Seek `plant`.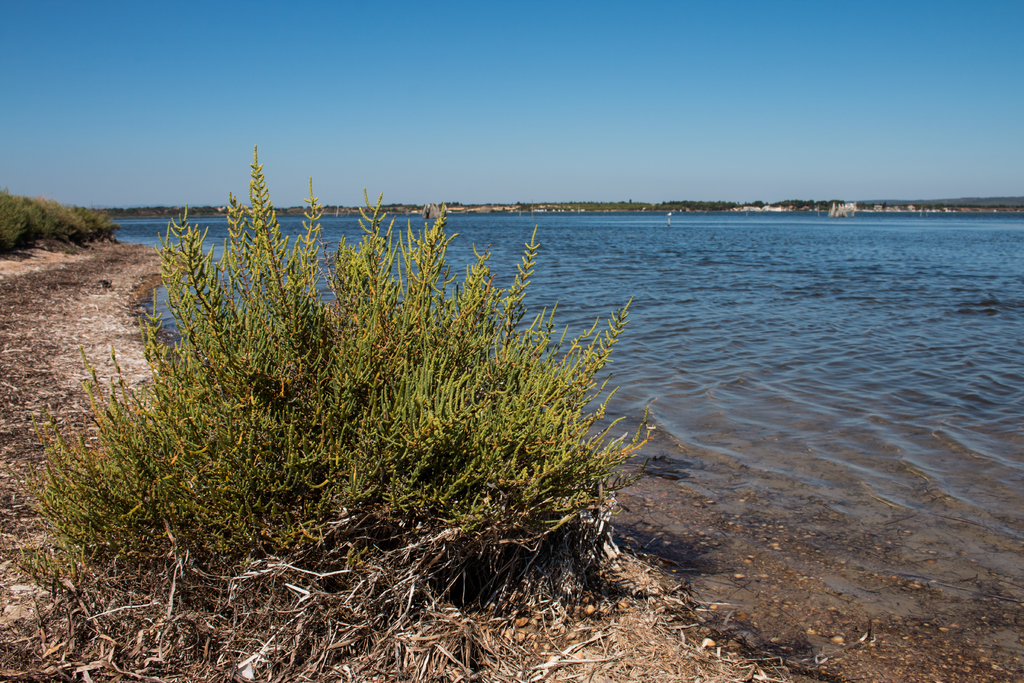
x1=79, y1=218, x2=618, y2=580.
